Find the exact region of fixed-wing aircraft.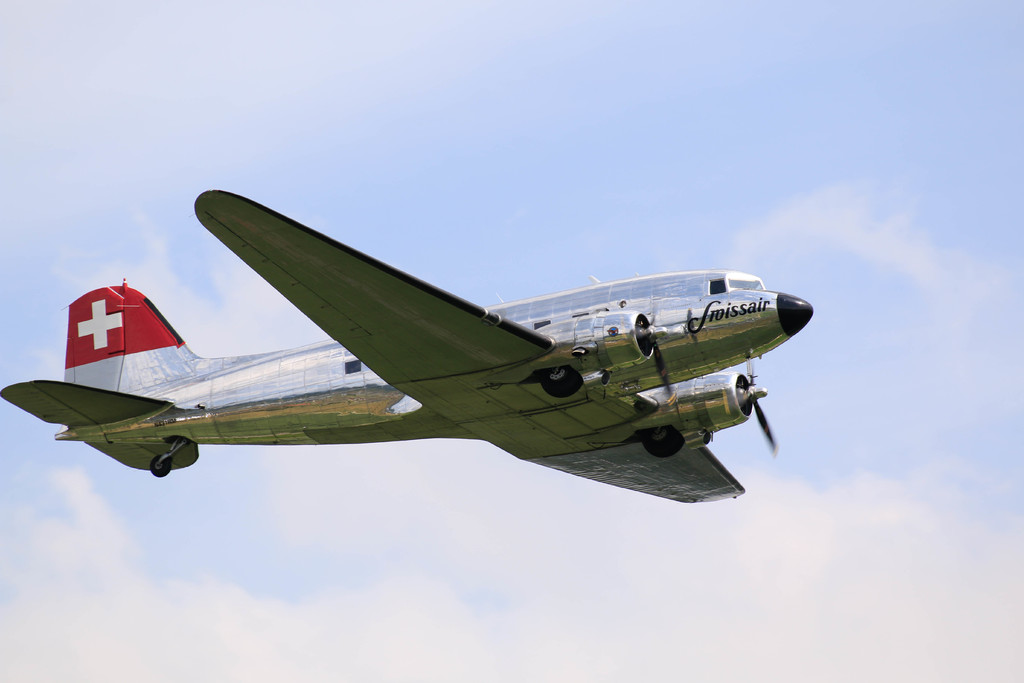
Exact region: 2, 186, 817, 503.
